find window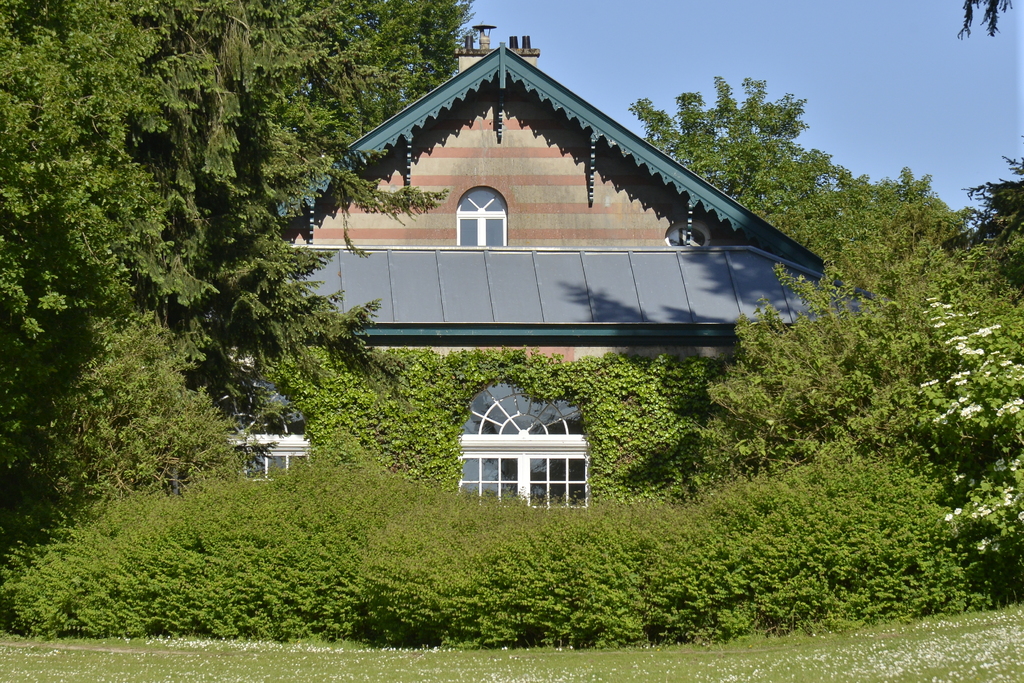
rect(456, 188, 510, 248)
